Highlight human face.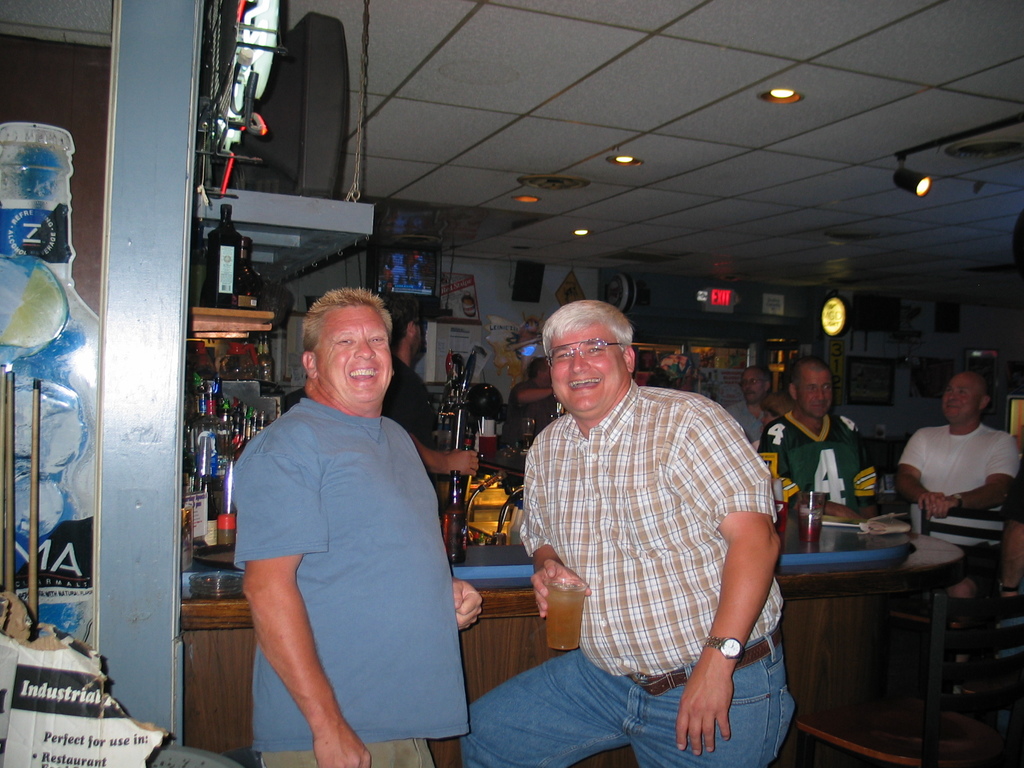
Highlighted region: 739:371:764:402.
